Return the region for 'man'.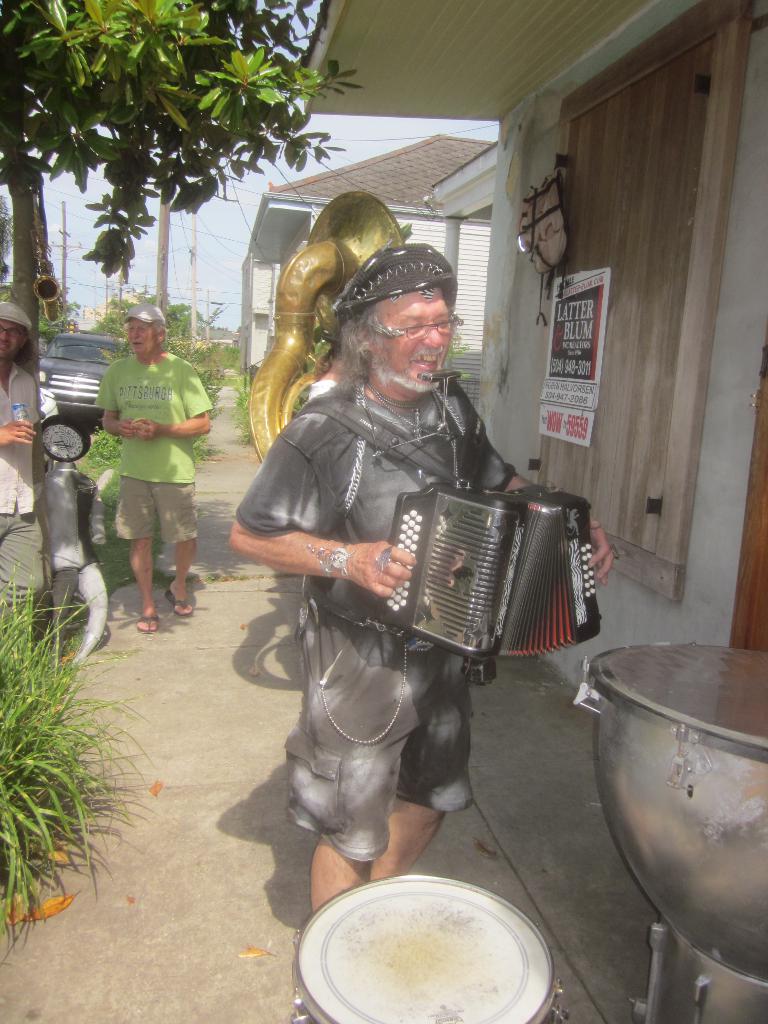
0/303/41/634.
